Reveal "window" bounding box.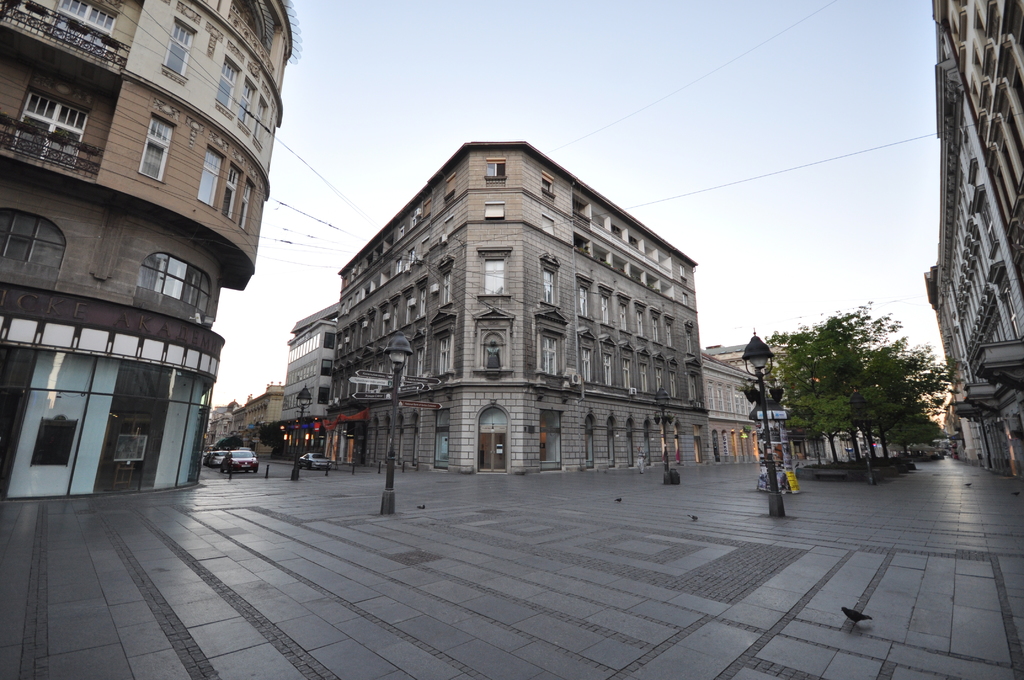
Revealed: (212,54,242,120).
